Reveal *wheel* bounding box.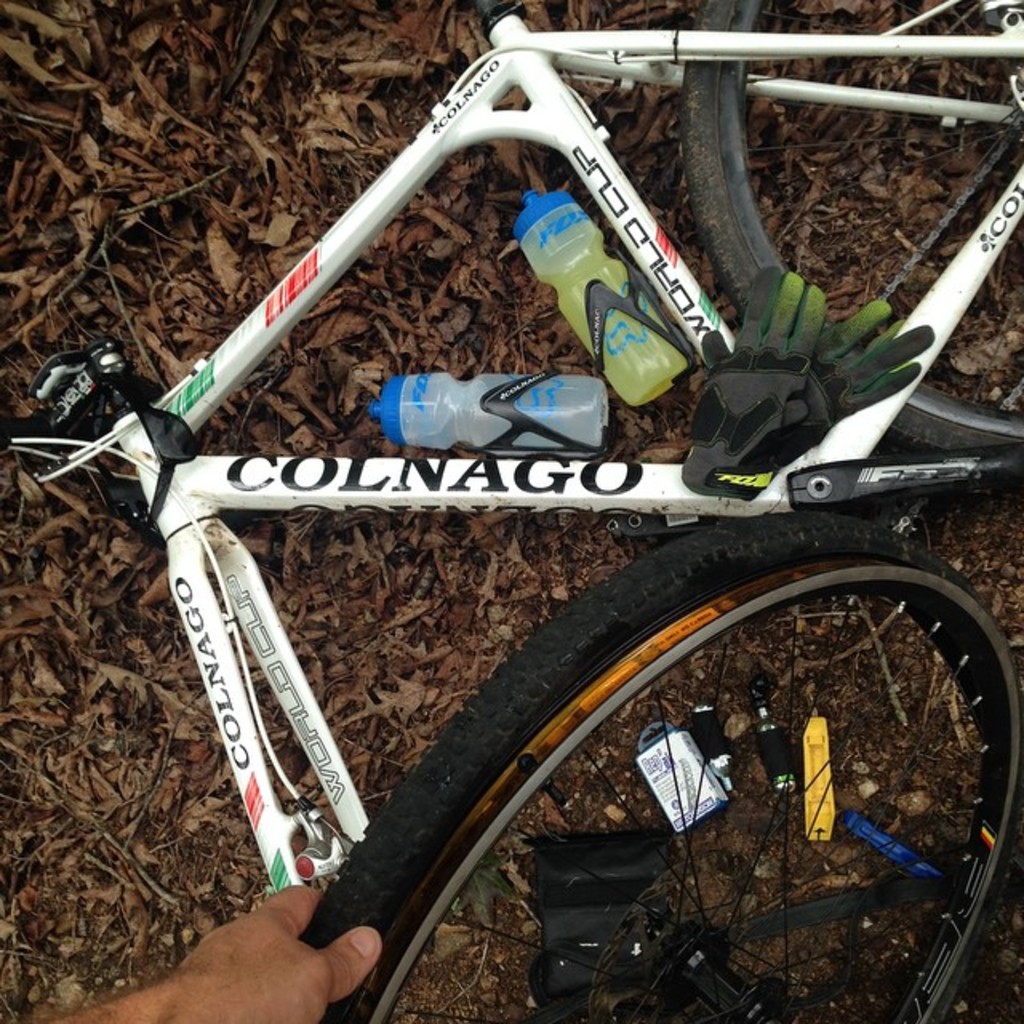
Revealed: select_region(290, 528, 1022, 1022).
